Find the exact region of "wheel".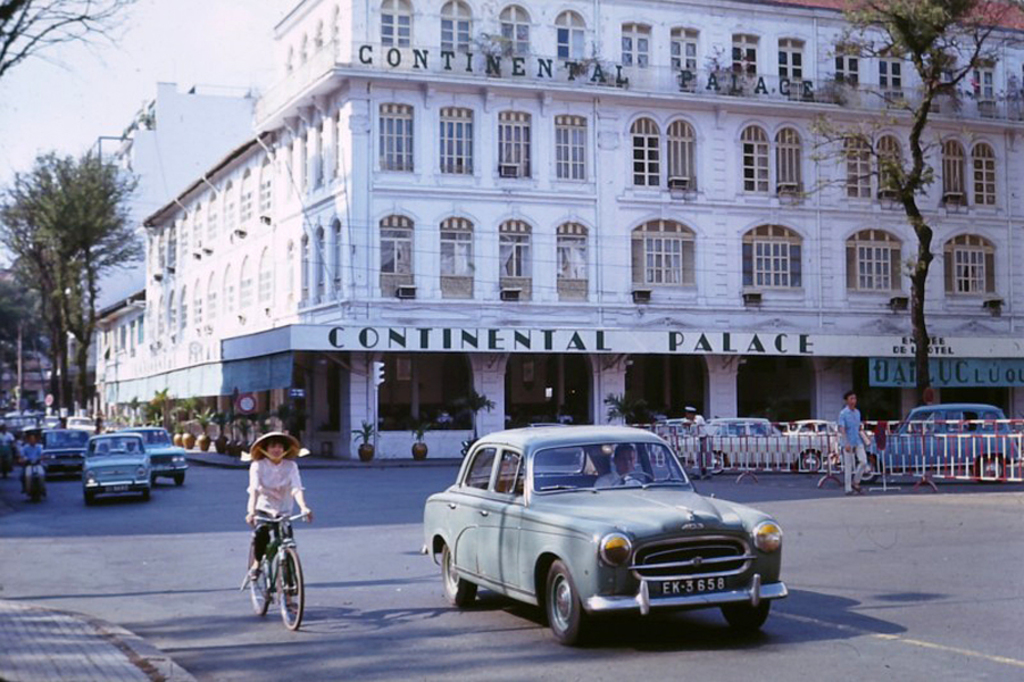
Exact region: (x1=245, y1=535, x2=276, y2=616).
